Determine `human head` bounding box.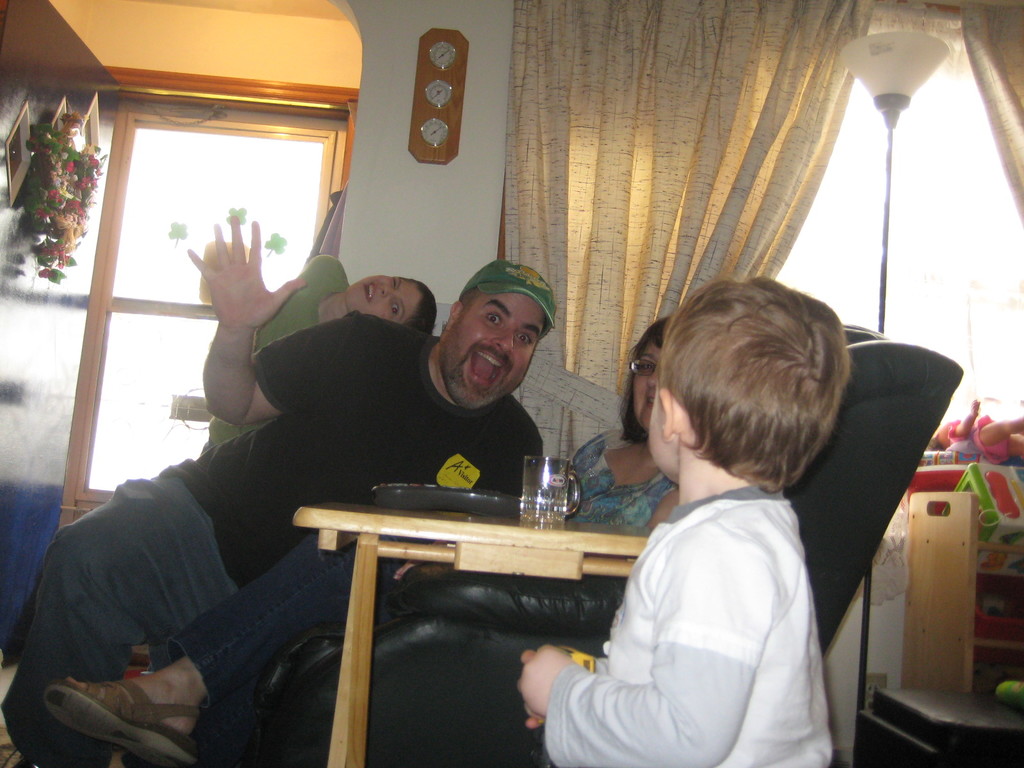
Determined: 648 281 851 486.
